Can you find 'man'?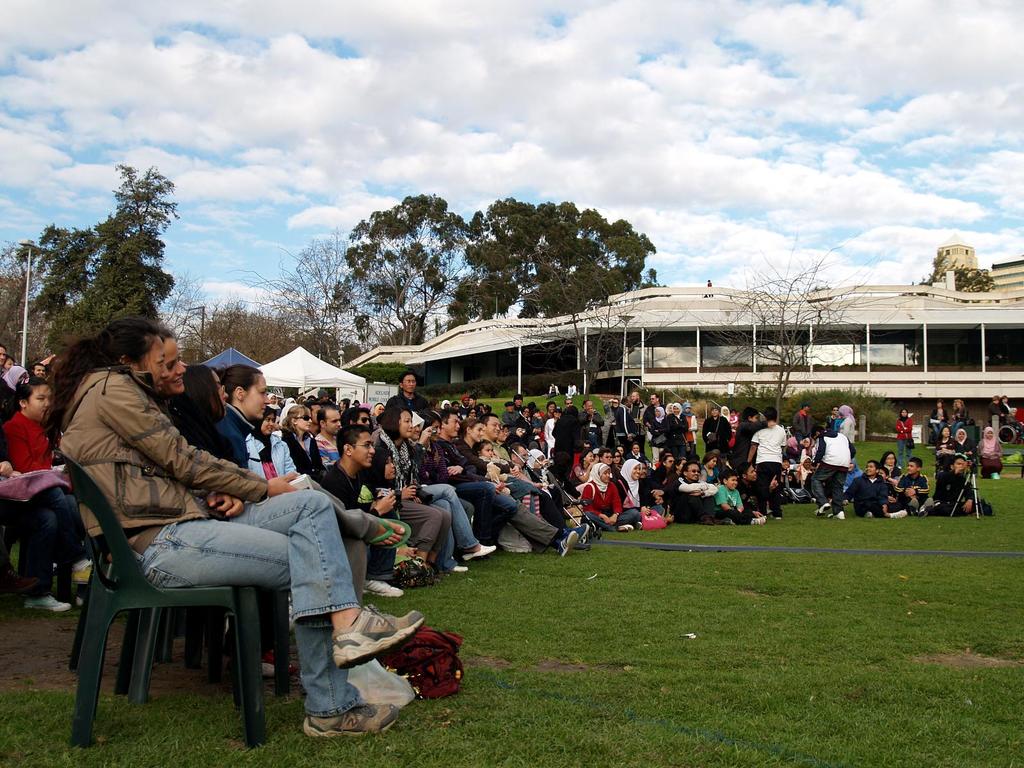
Yes, bounding box: (618, 390, 636, 452).
